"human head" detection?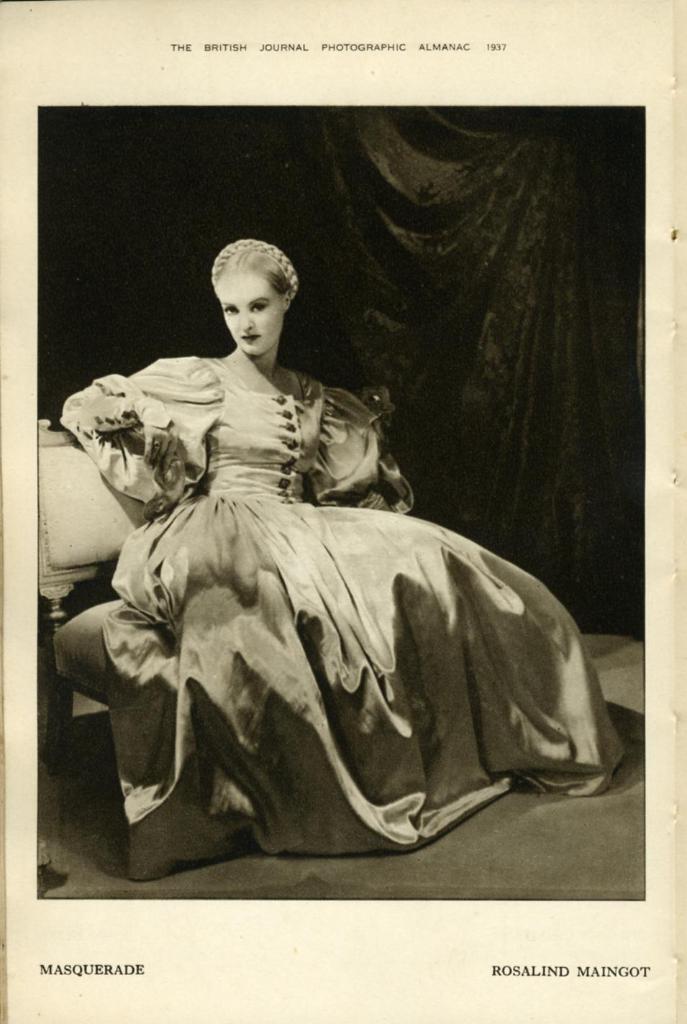
<region>204, 230, 312, 360</region>
